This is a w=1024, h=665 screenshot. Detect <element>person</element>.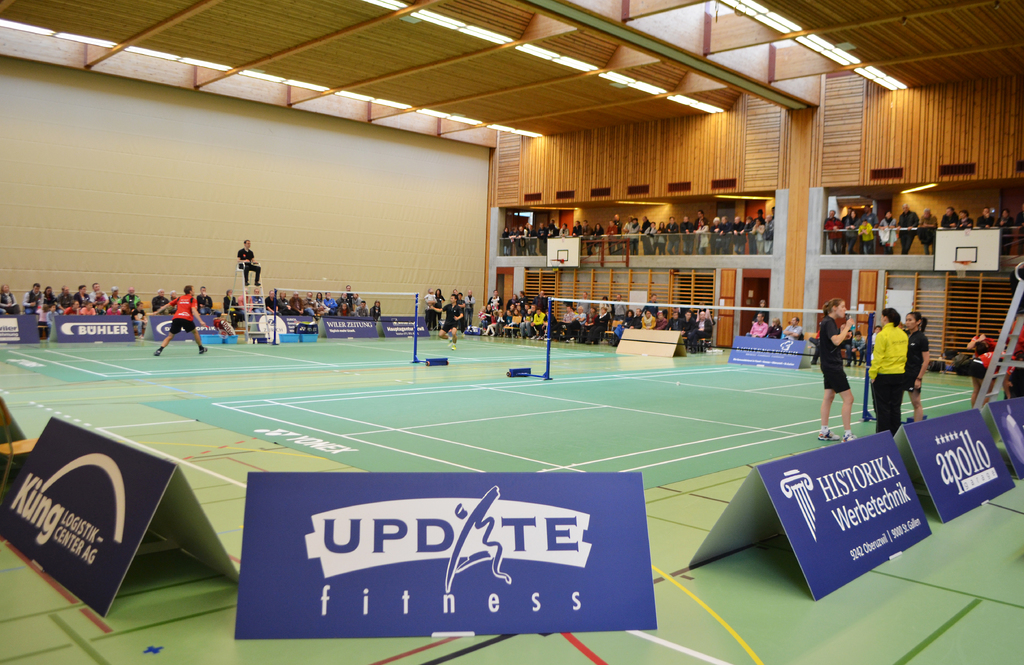
345,284,358,296.
